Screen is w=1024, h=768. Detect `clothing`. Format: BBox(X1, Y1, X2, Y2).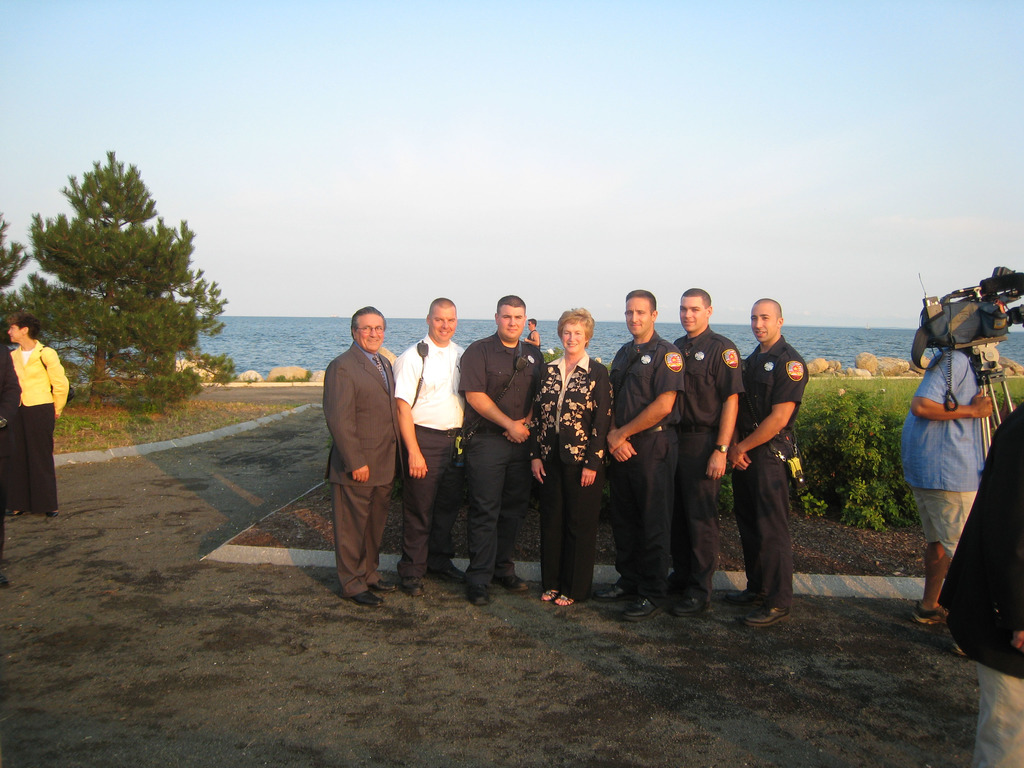
BBox(15, 341, 70, 509).
